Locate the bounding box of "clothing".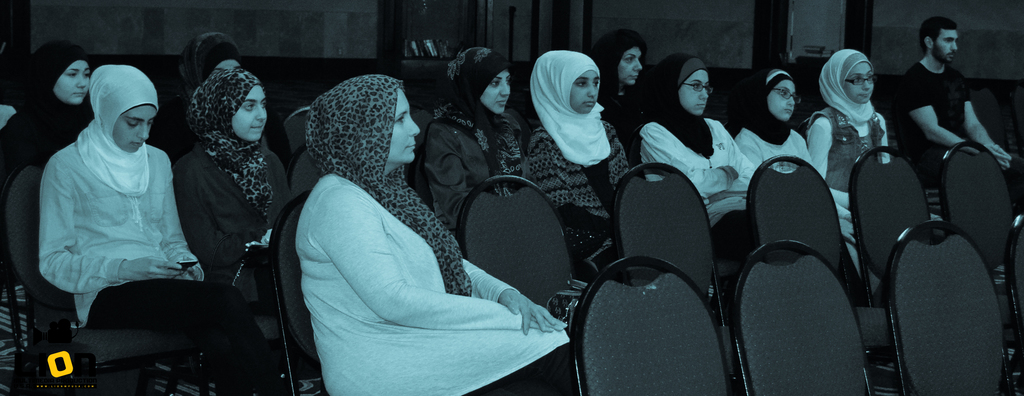
Bounding box: <region>26, 79, 195, 327</region>.
